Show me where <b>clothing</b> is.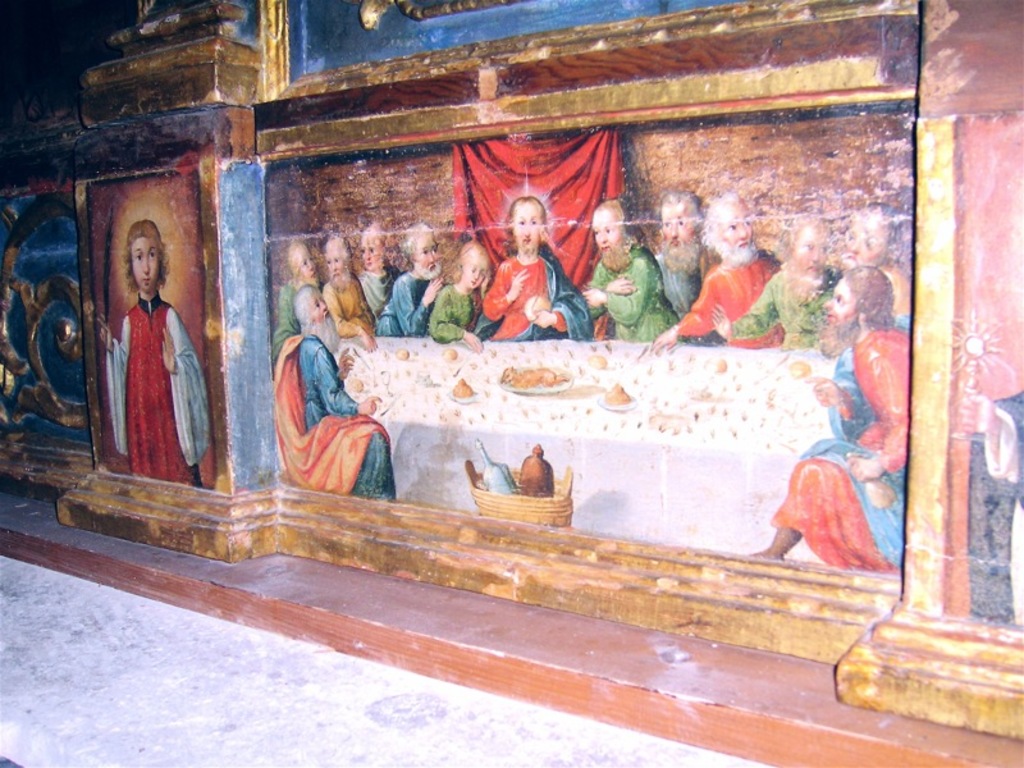
<b>clothing</b> is at detection(279, 334, 398, 494).
